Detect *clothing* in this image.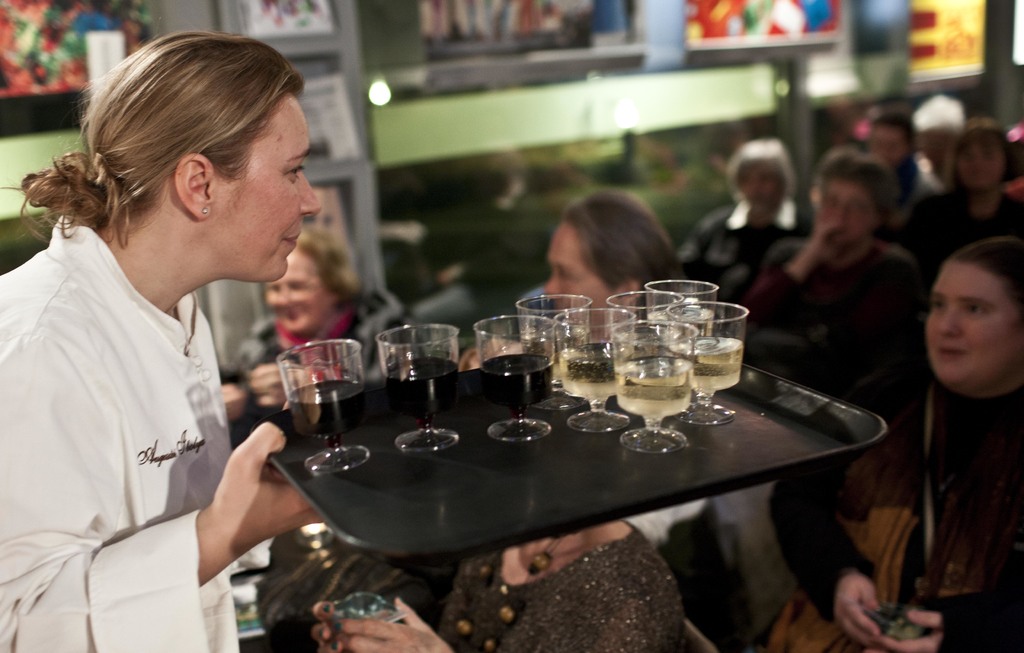
Detection: 744 363 1023 652.
